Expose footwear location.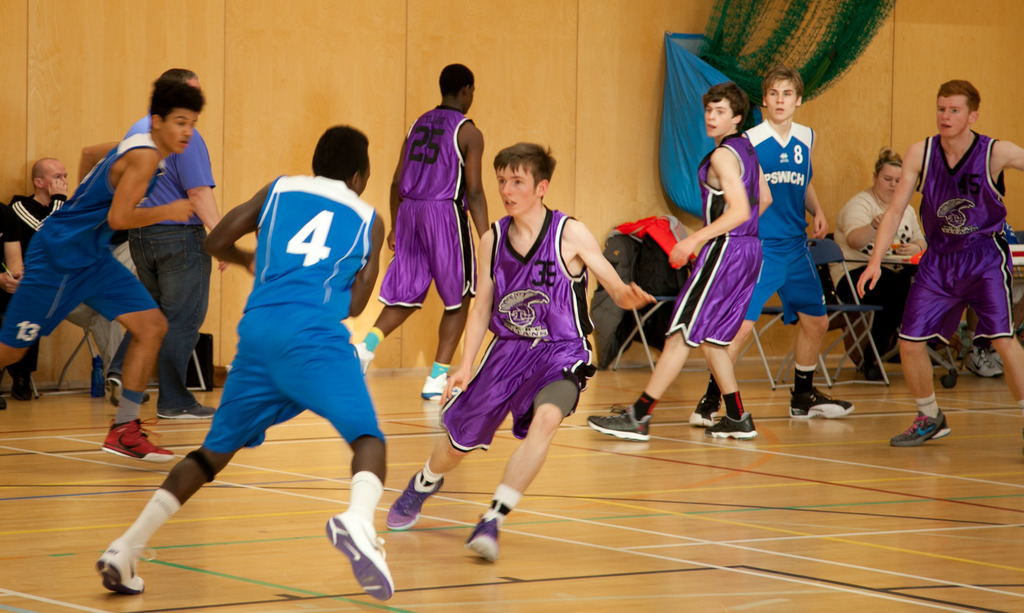
Exposed at BBox(707, 414, 754, 443).
